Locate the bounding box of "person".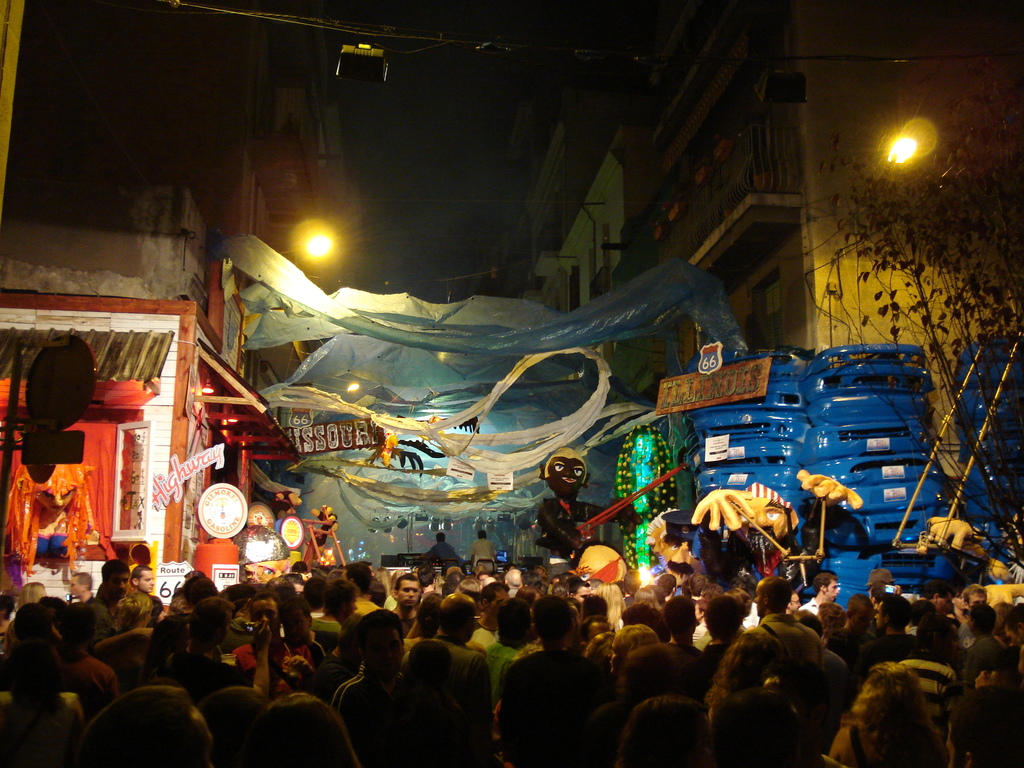
Bounding box: box(131, 566, 166, 609).
